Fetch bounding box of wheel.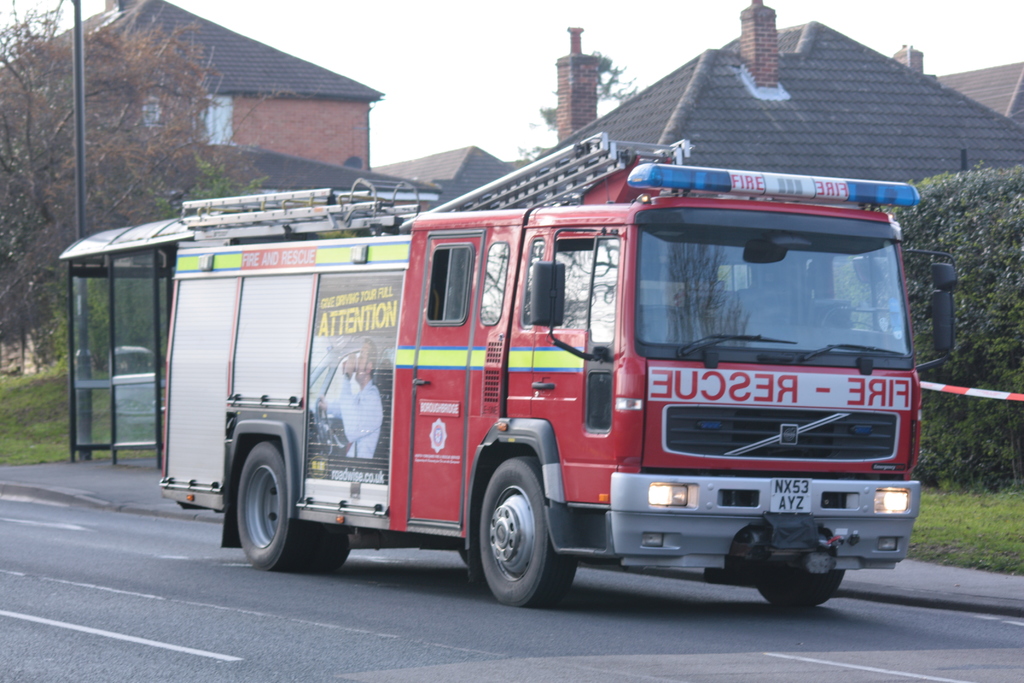
Bbox: [x1=758, y1=568, x2=847, y2=611].
